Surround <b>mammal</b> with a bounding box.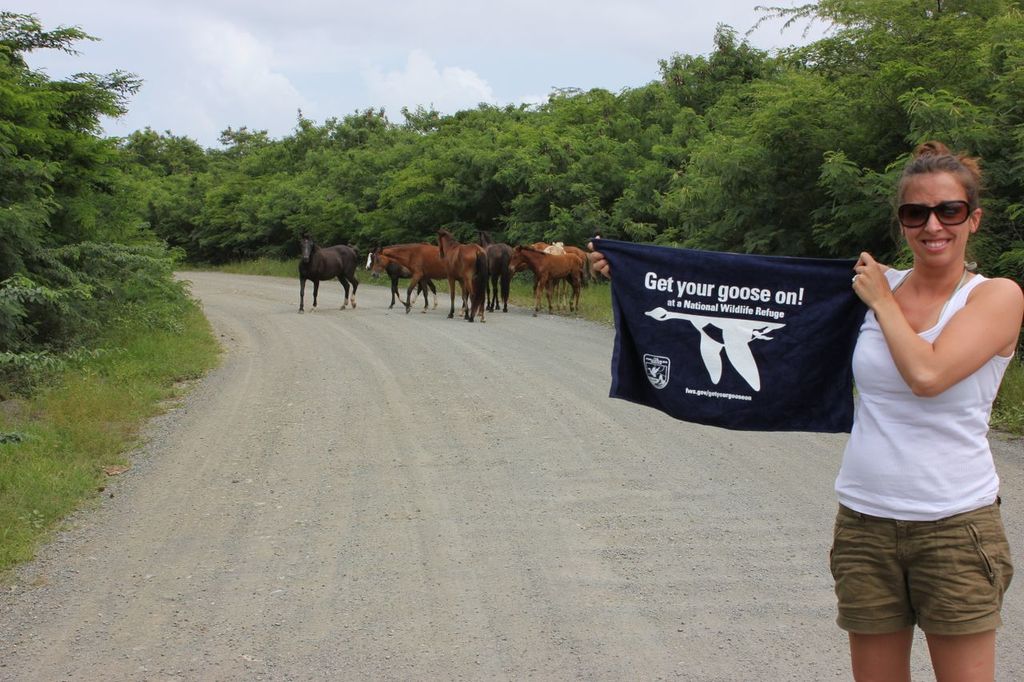
(596,235,608,282).
